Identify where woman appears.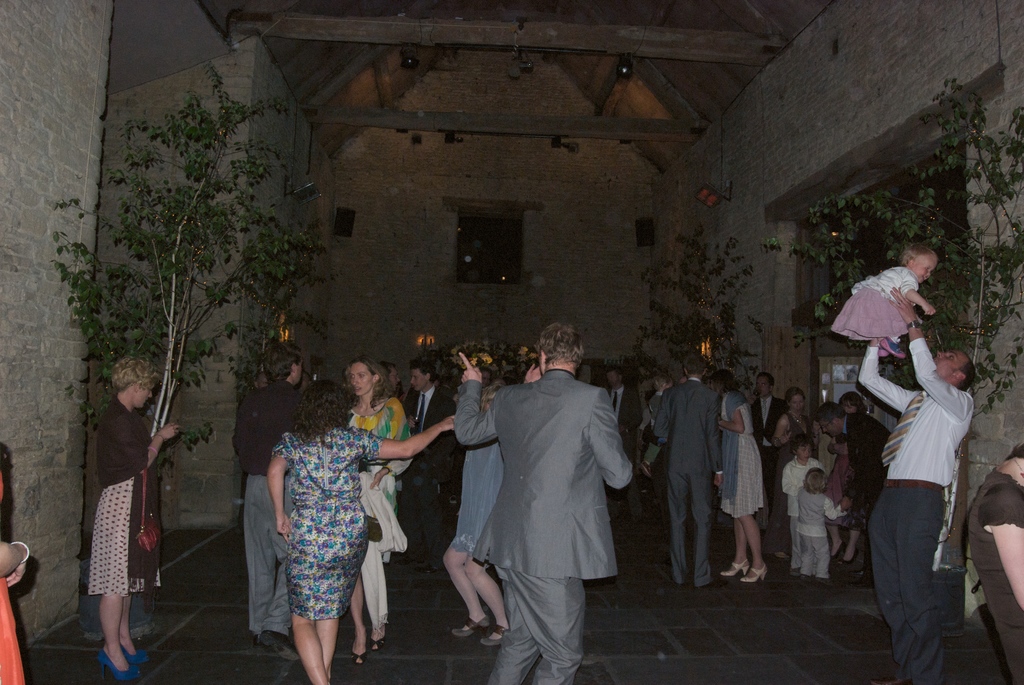
Appears at {"left": 262, "top": 372, "right": 470, "bottom": 684}.
